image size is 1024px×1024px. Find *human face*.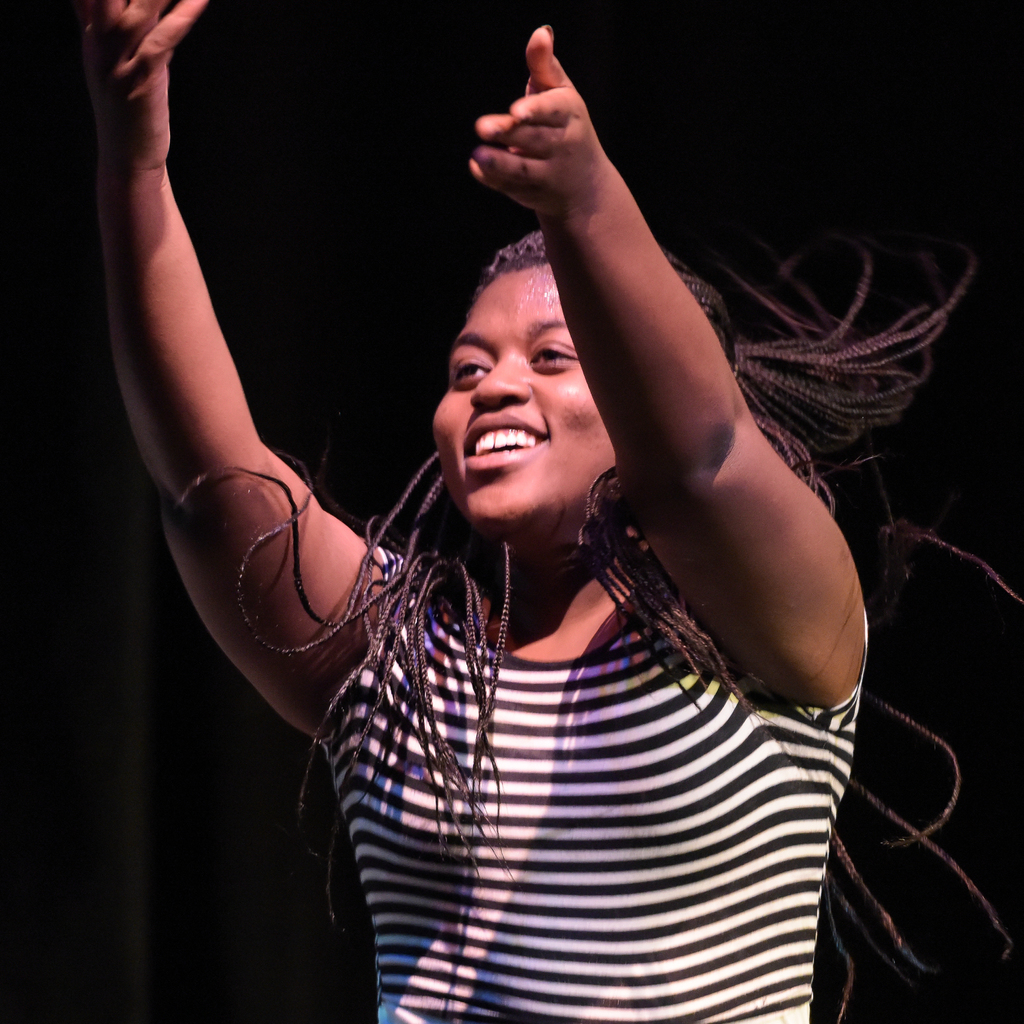
435:224:621:532.
